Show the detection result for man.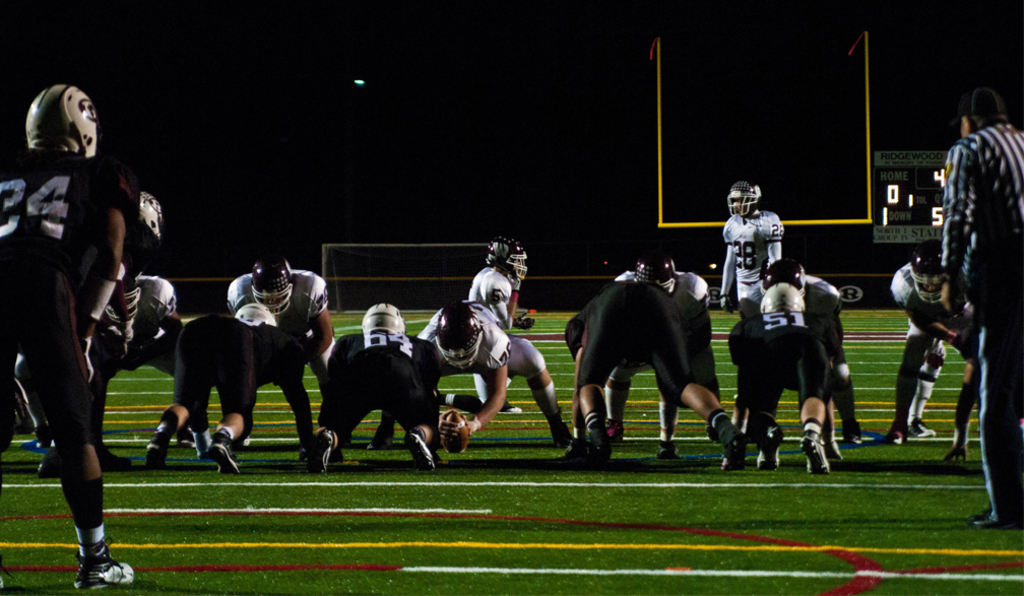
303, 297, 449, 473.
